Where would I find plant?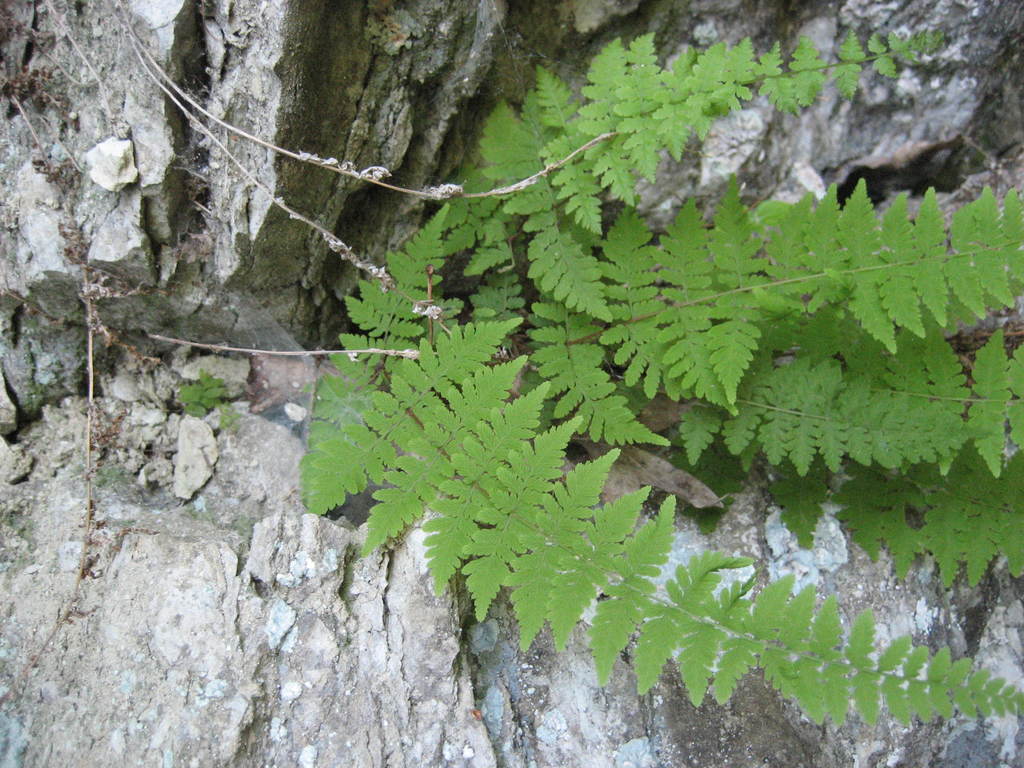
At BBox(216, 24, 986, 767).
